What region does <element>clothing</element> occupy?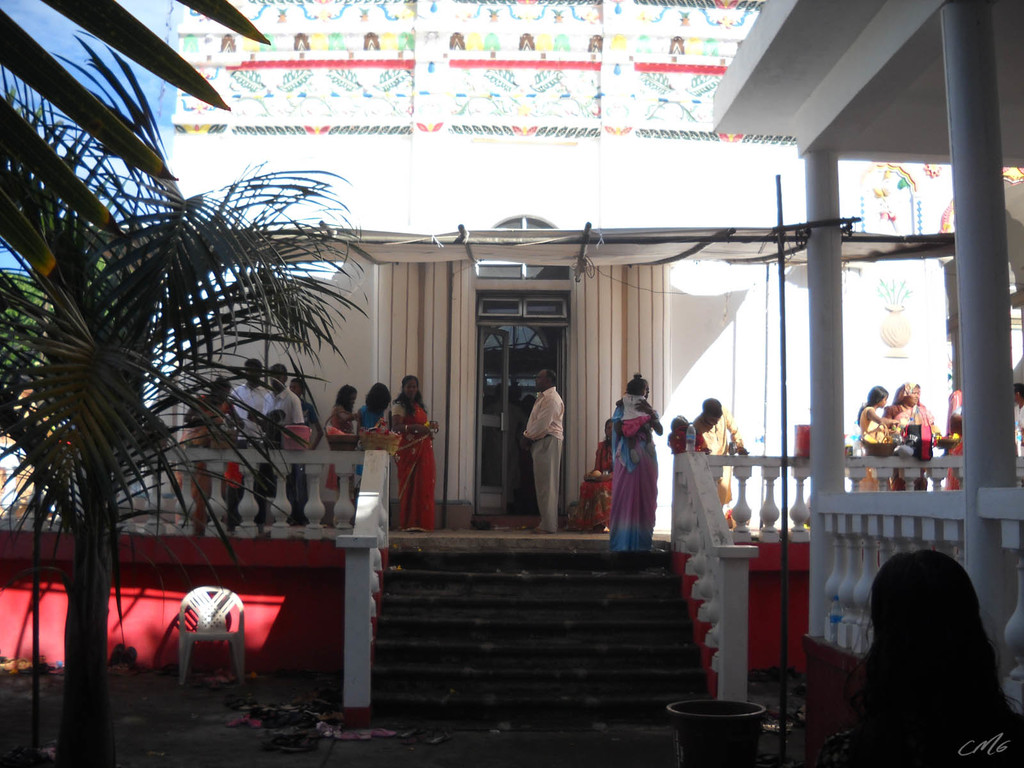
[x1=1013, y1=401, x2=1023, y2=446].
